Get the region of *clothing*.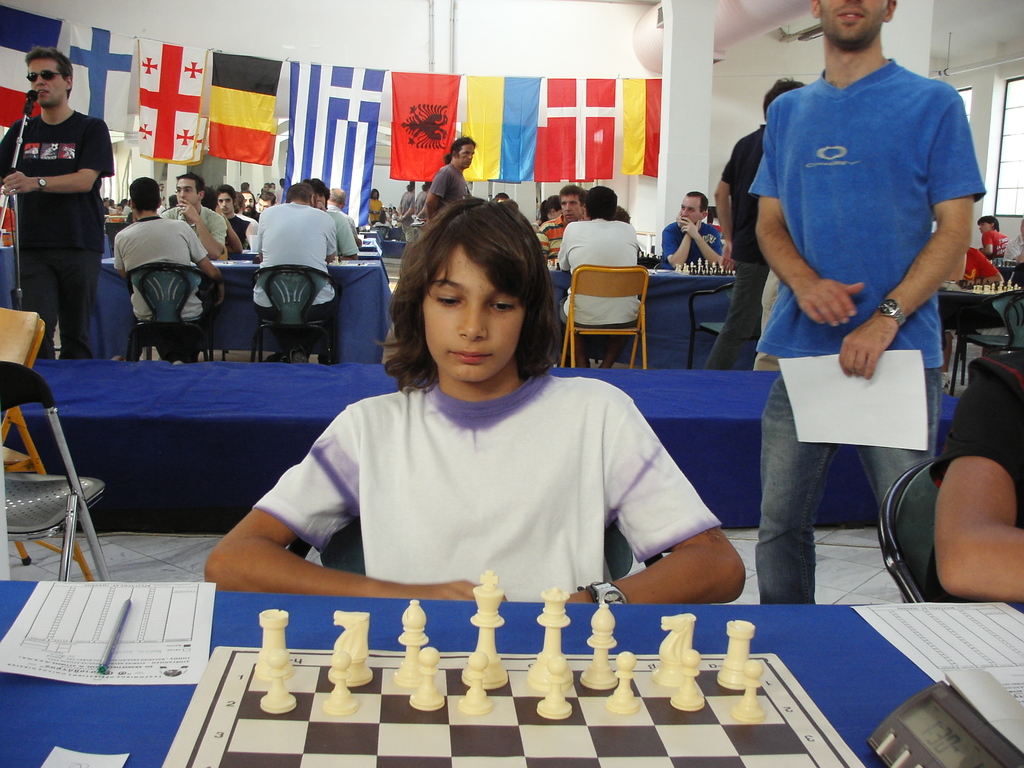
l=558, t=213, r=644, b=359.
